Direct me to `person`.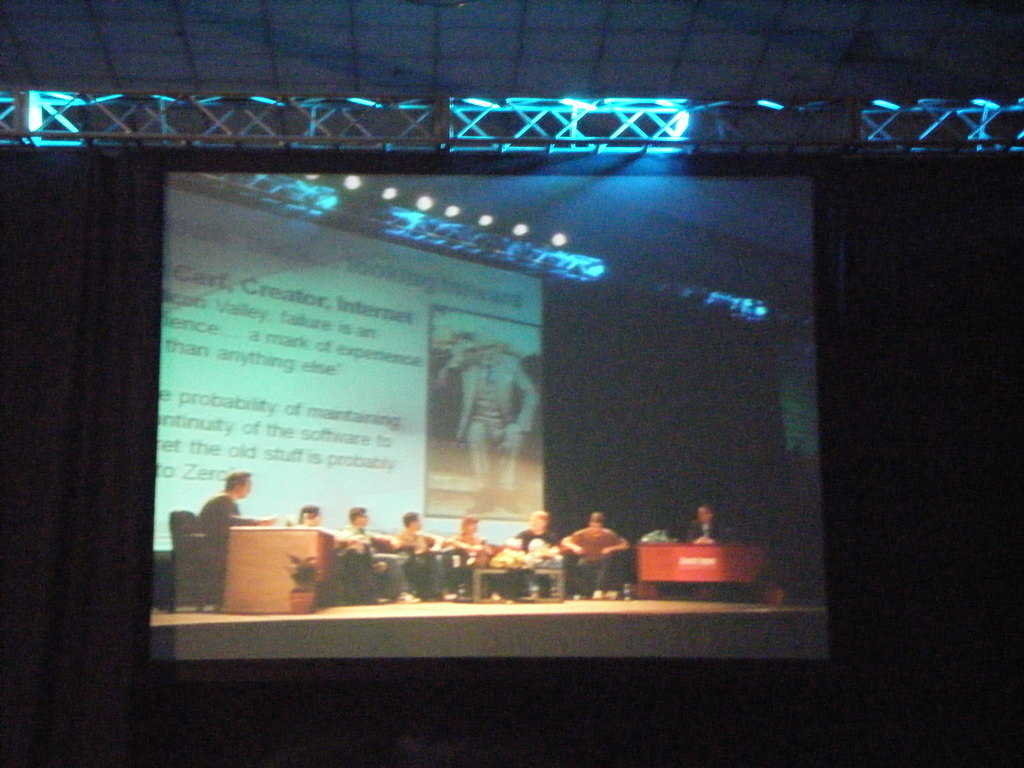
Direction: (336, 509, 389, 584).
